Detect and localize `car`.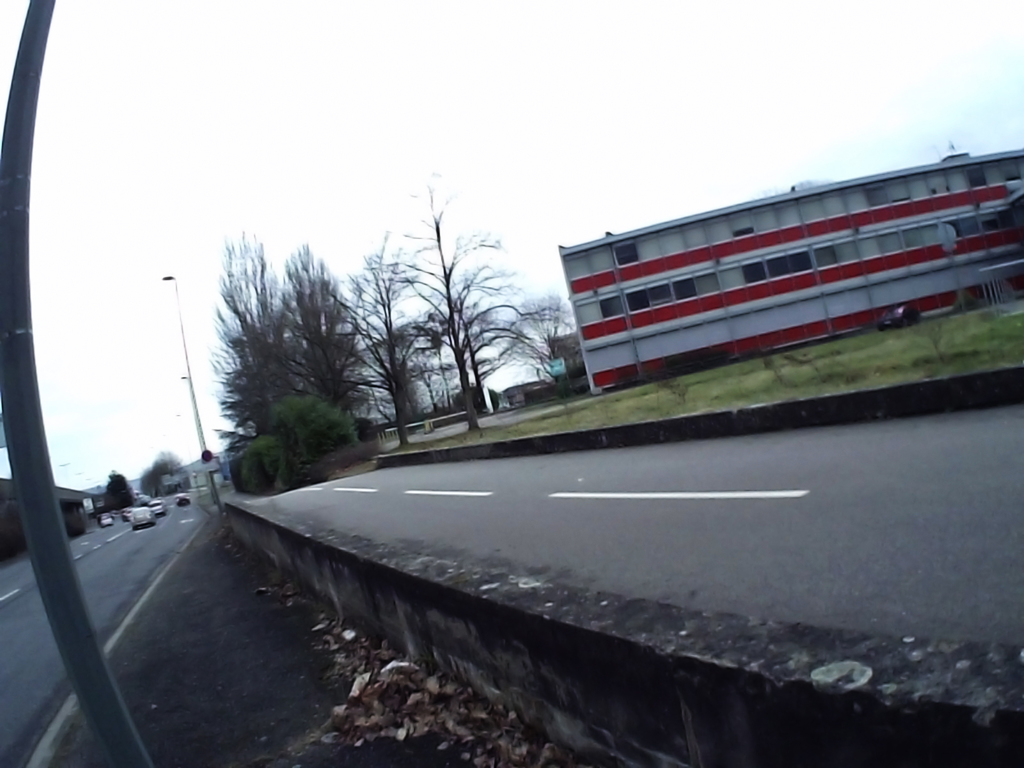
Localized at [877, 301, 918, 328].
